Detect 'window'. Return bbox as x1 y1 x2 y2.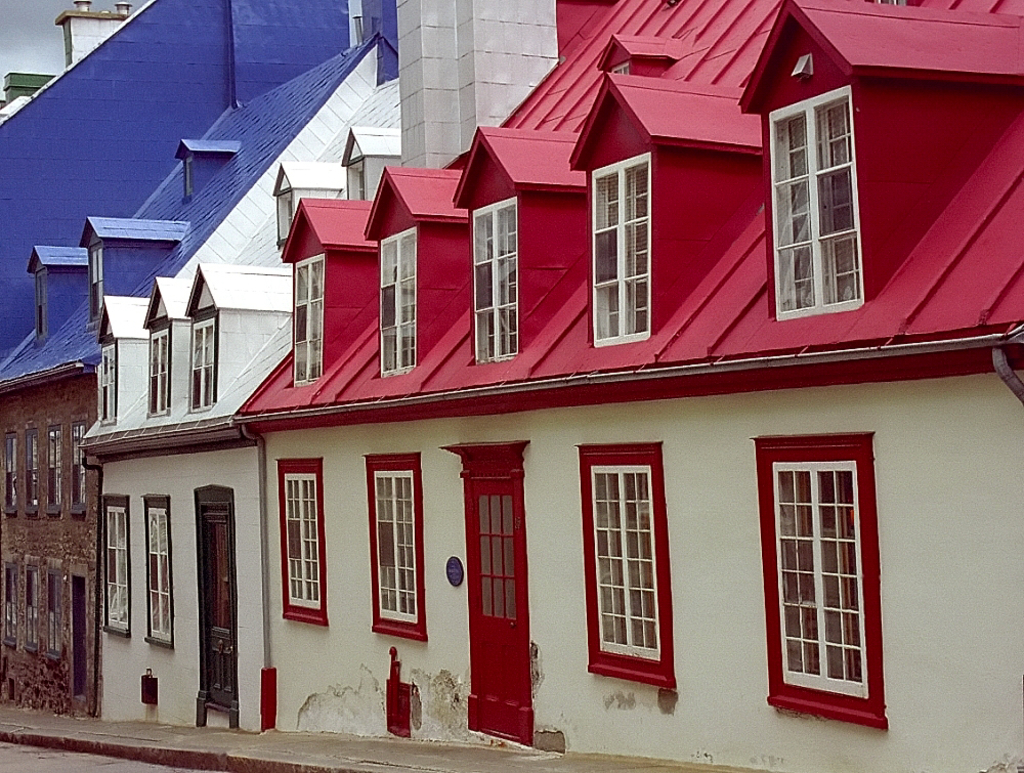
776 87 851 323.
